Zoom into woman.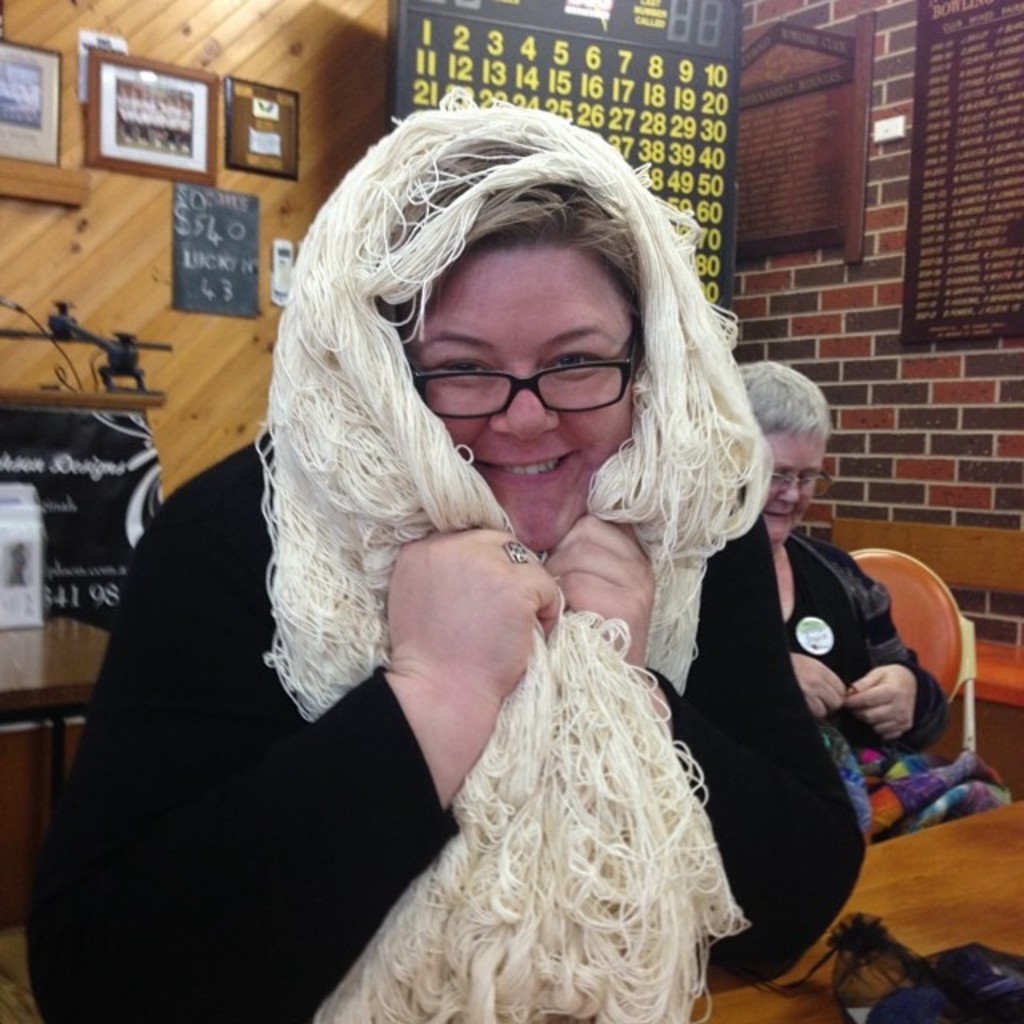
Zoom target: 738:357:946:757.
